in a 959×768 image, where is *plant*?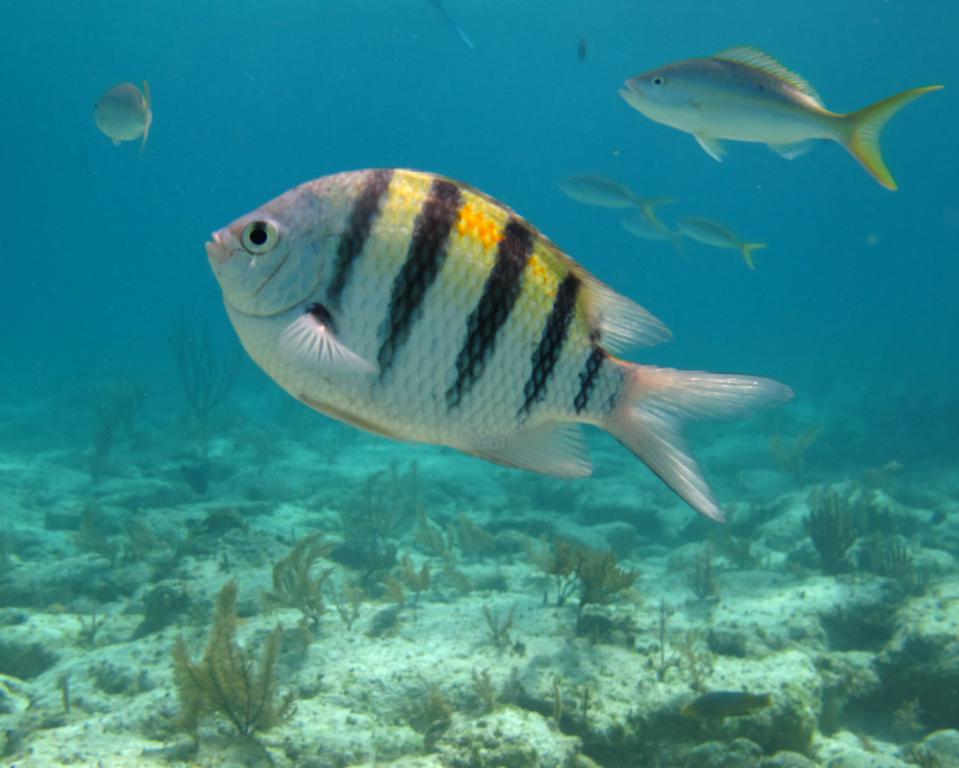
region(23, 461, 64, 521).
